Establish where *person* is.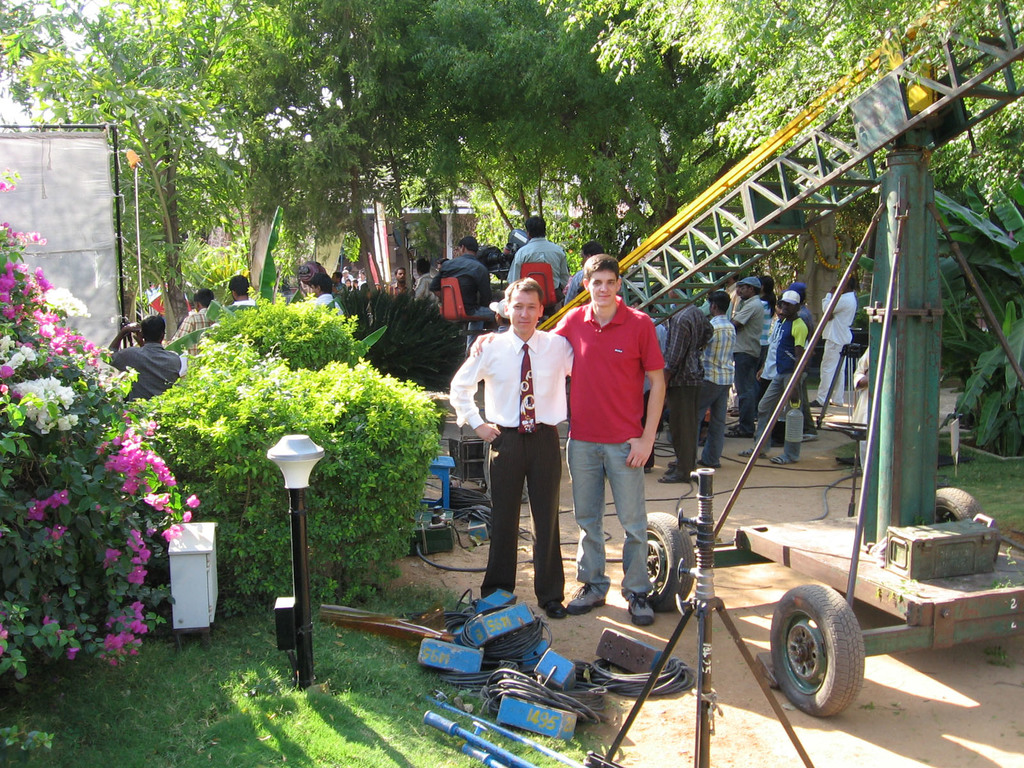
Established at 173,289,225,363.
